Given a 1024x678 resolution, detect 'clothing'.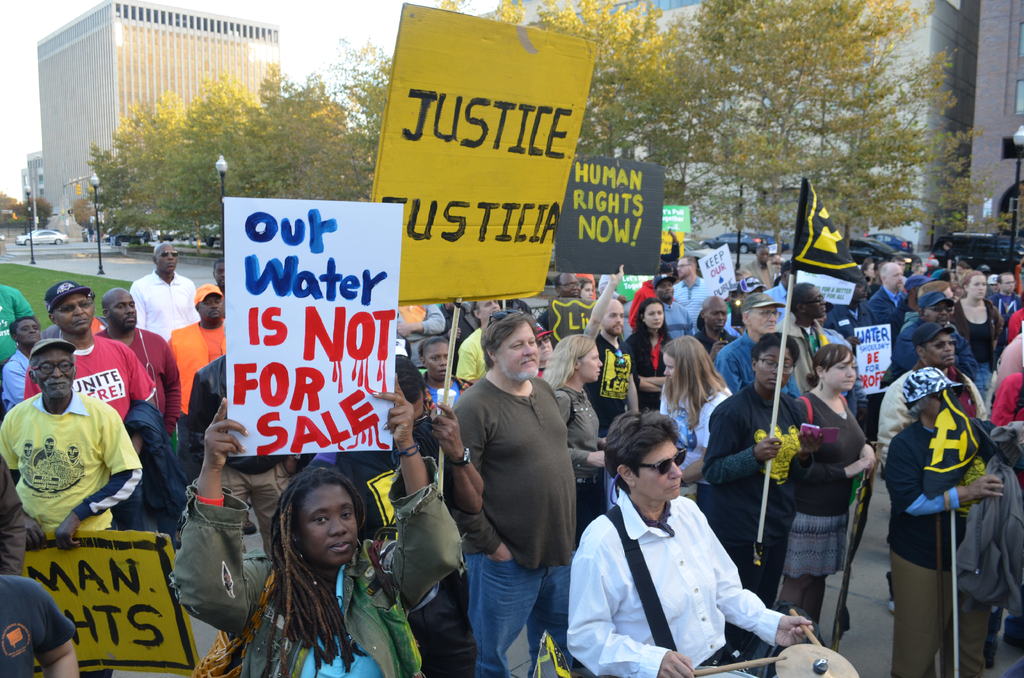
x1=740, y1=262, x2=780, y2=281.
